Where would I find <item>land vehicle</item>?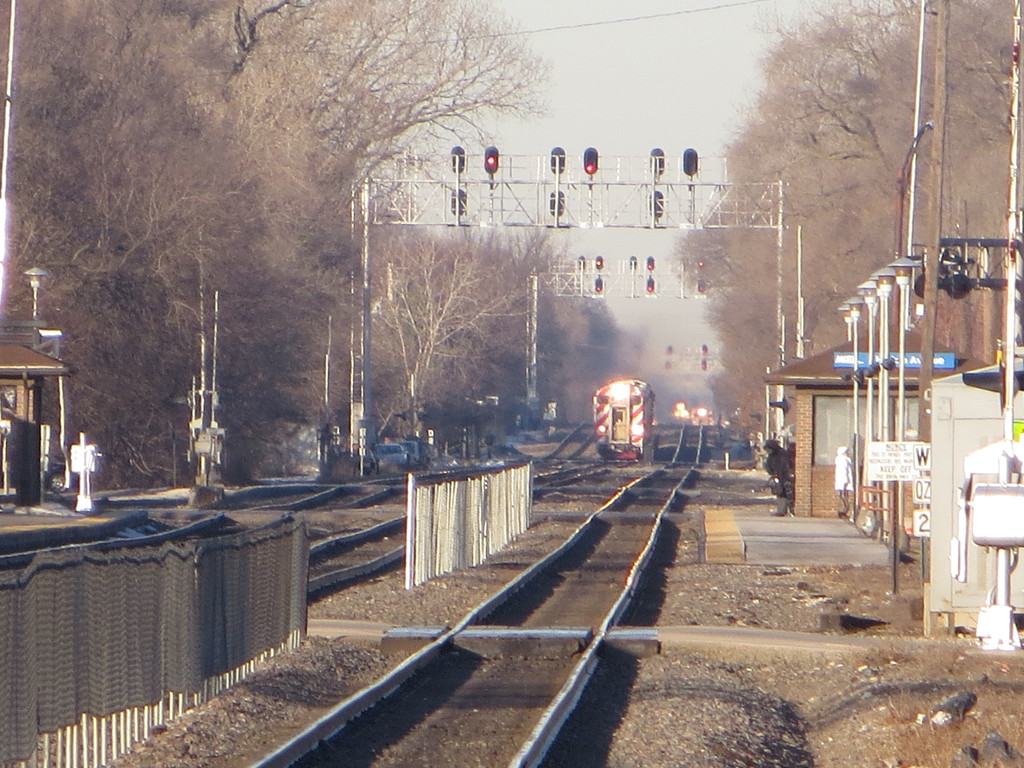
At [left=378, top=443, right=413, bottom=468].
